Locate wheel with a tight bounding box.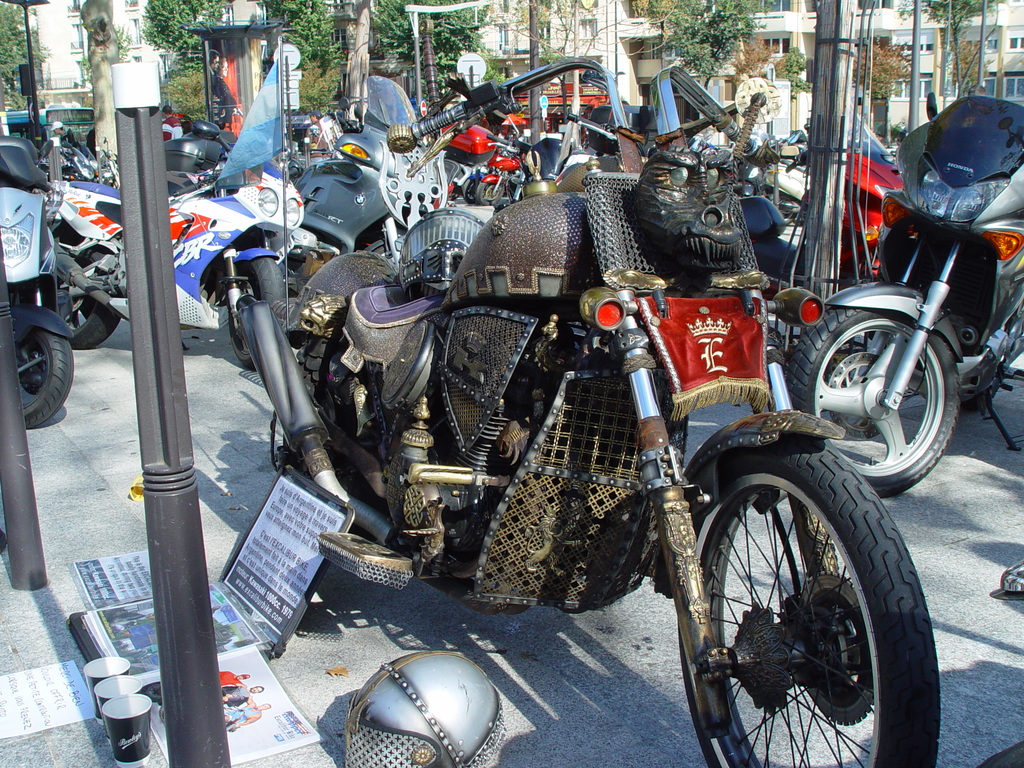
(13, 328, 74, 429).
